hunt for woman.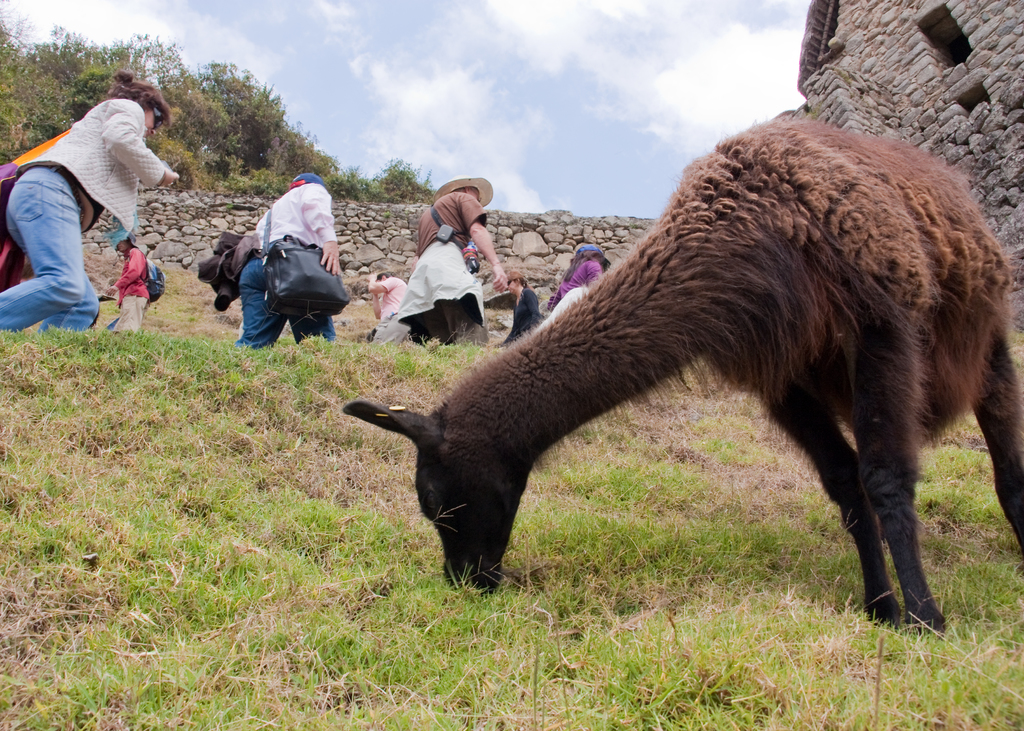
Hunted down at box(560, 243, 612, 297).
